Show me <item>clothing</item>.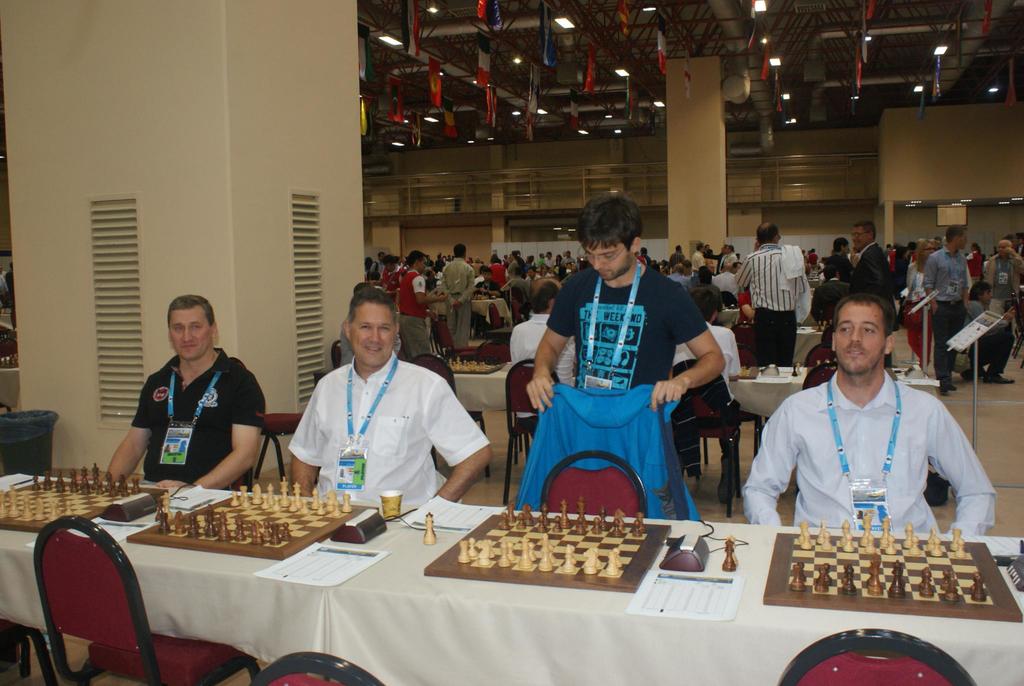
<item>clothing</item> is here: x1=920 y1=244 x2=970 y2=388.
